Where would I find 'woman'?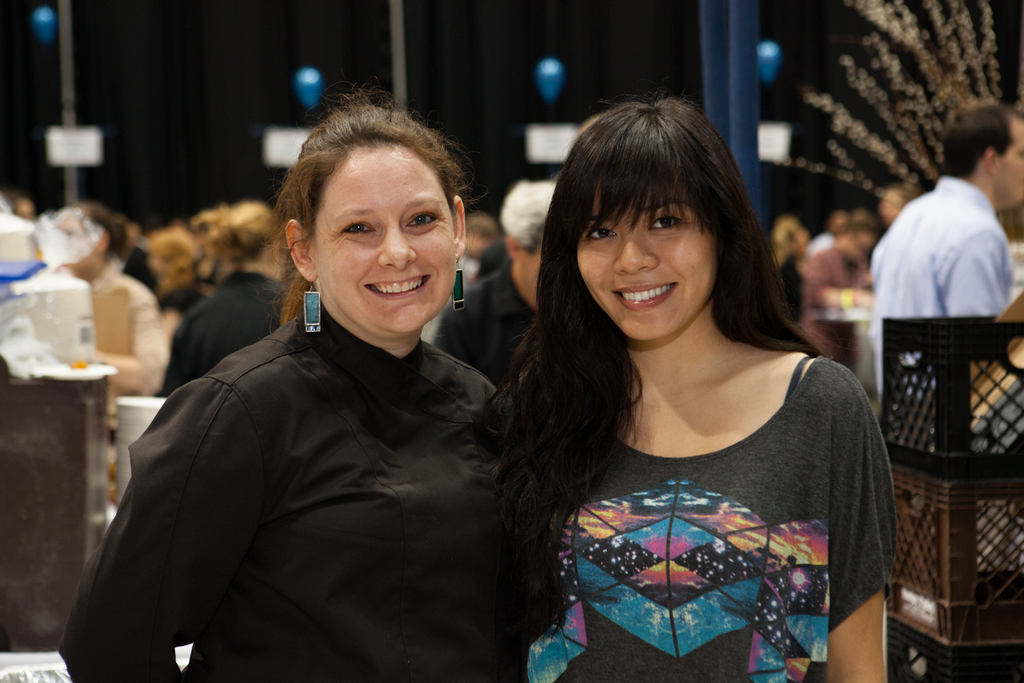
At 56 72 516 682.
